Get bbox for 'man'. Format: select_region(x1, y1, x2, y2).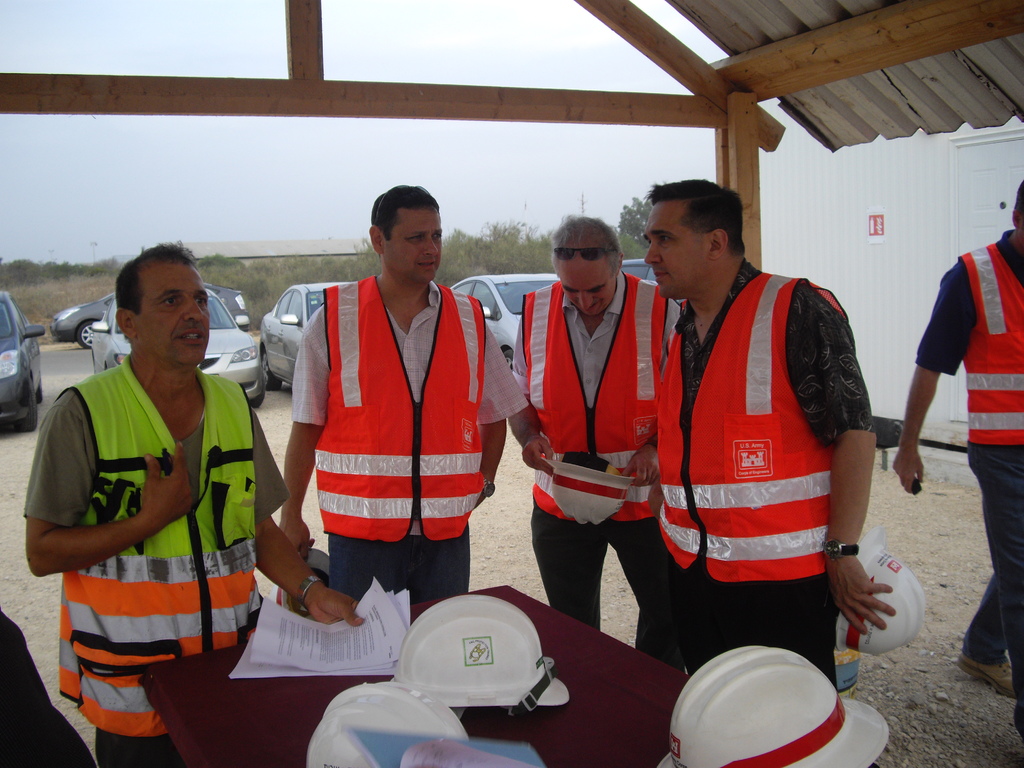
select_region(895, 178, 1023, 742).
